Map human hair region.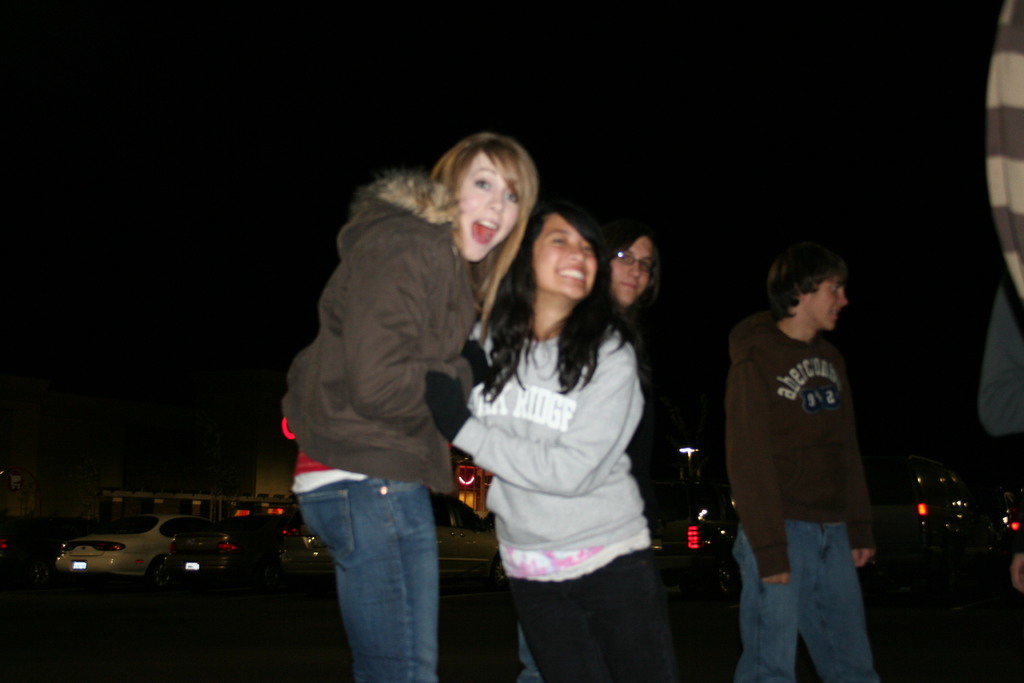
Mapped to [x1=598, y1=215, x2=656, y2=341].
